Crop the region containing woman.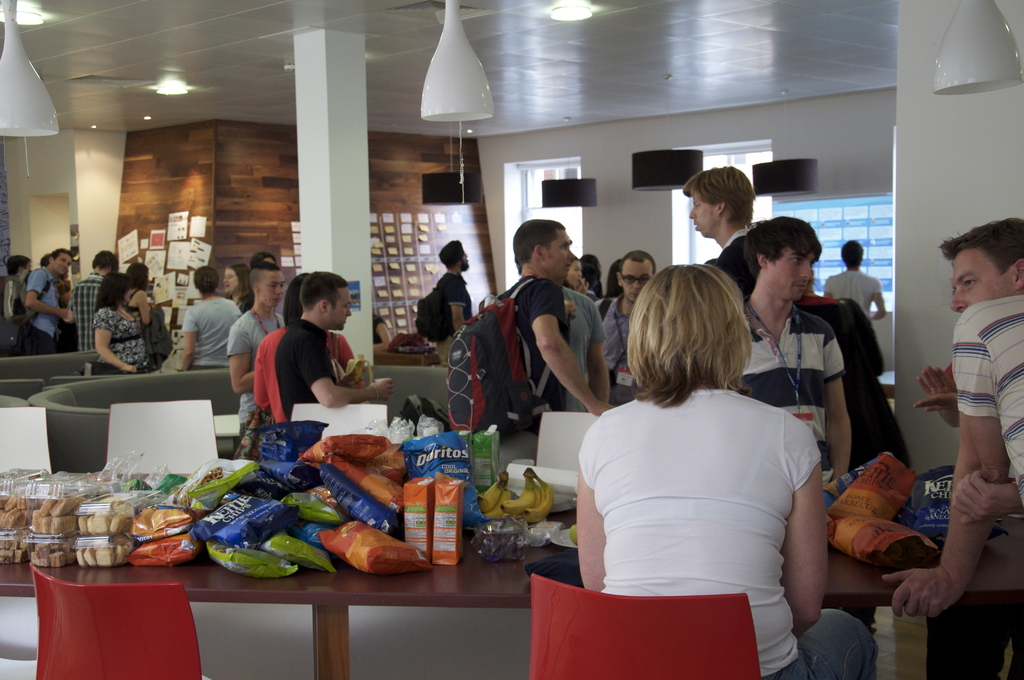
Crop region: left=583, top=252, right=607, bottom=299.
